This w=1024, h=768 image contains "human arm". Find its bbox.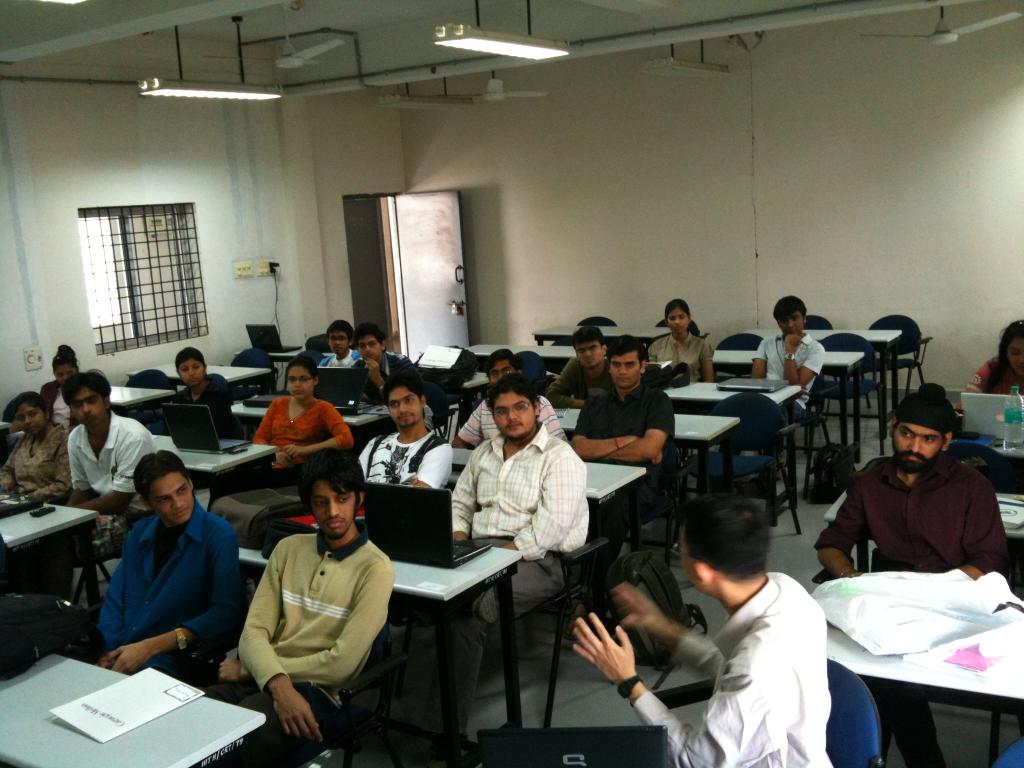
x1=610, y1=577, x2=745, y2=683.
